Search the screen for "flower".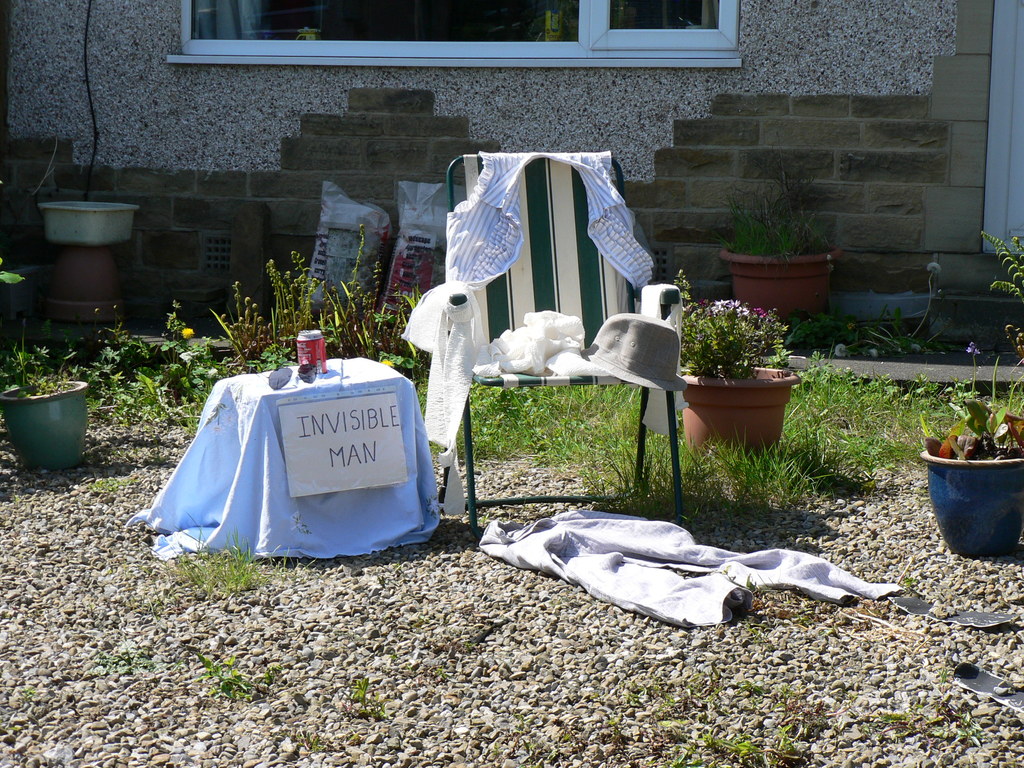
Found at 967 342 977 355.
